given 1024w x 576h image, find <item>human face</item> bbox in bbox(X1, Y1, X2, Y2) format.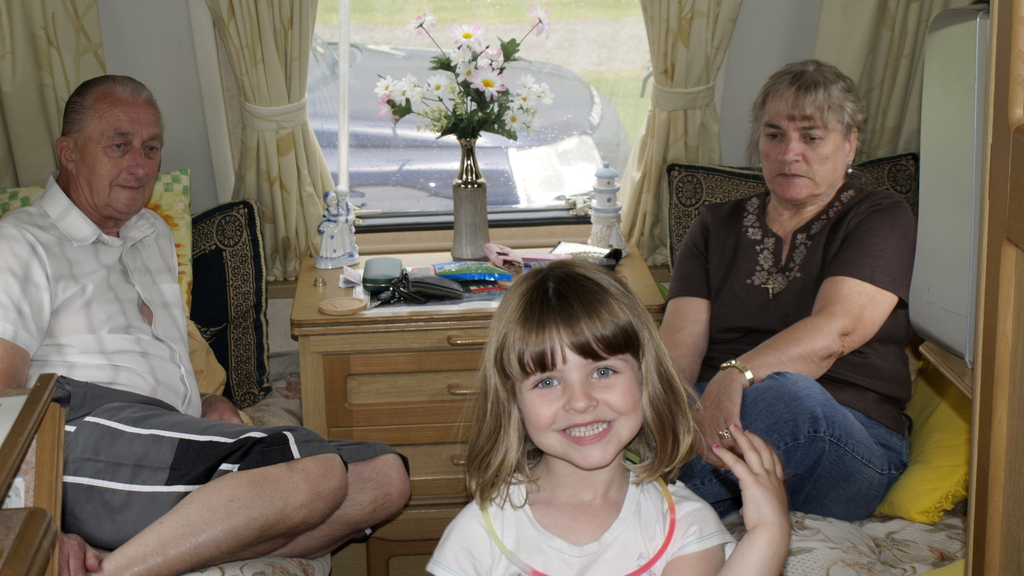
bbox(73, 98, 163, 223).
